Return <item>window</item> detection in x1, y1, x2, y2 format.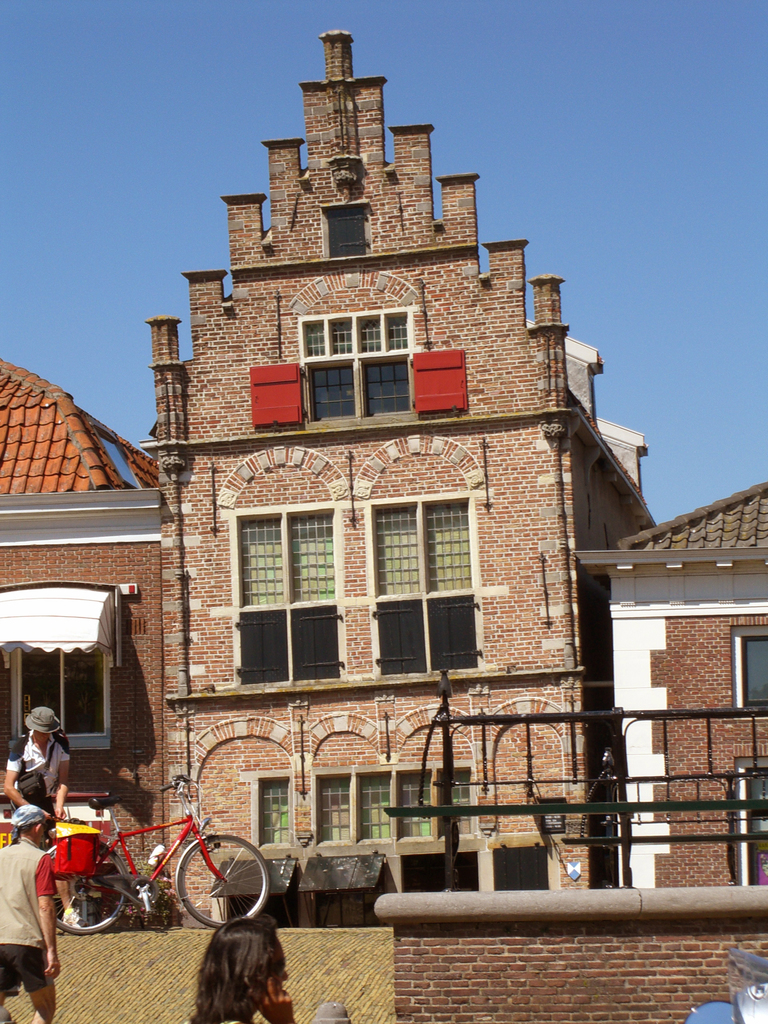
371, 589, 483, 671.
